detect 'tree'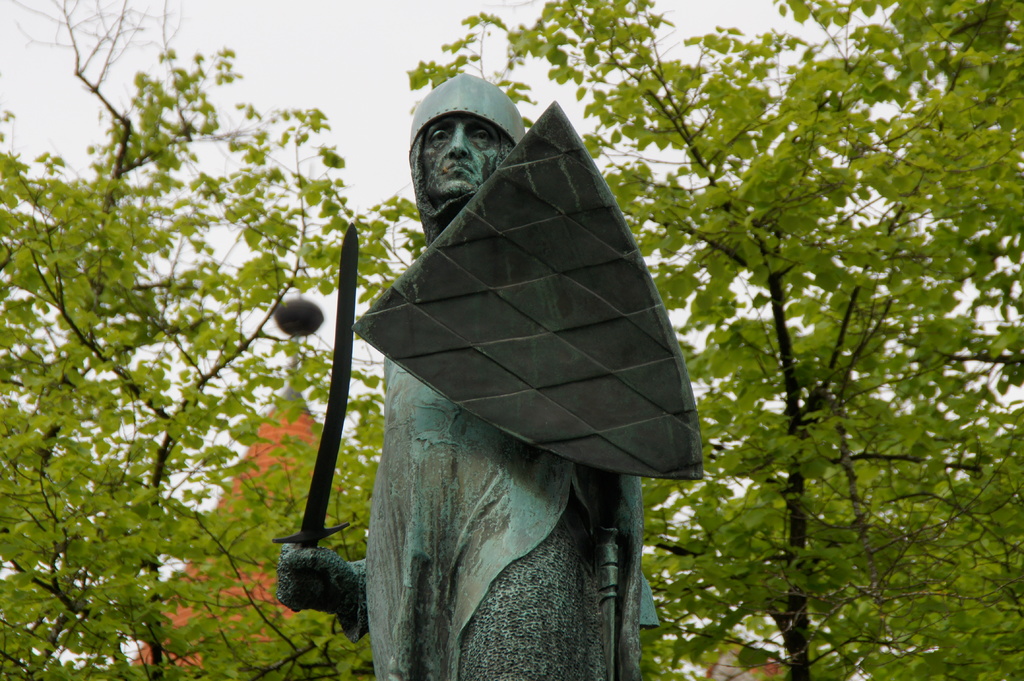
x1=0 y1=0 x2=364 y2=680
